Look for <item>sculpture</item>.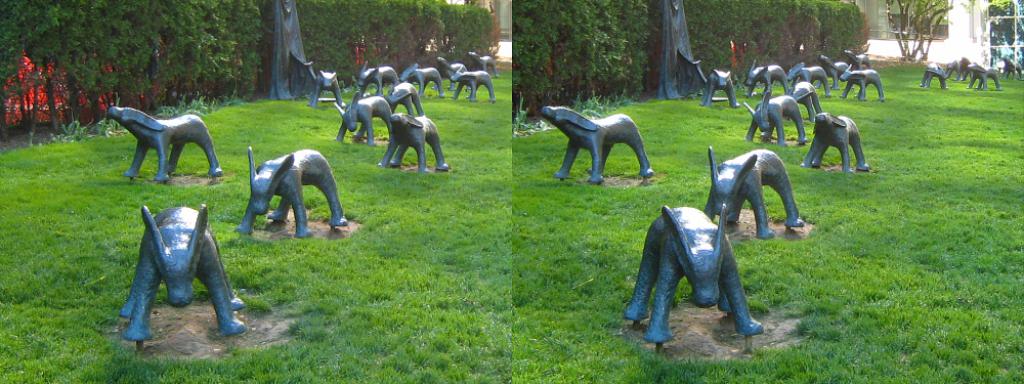
Found: bbox=(308, 66, 353, 114).
